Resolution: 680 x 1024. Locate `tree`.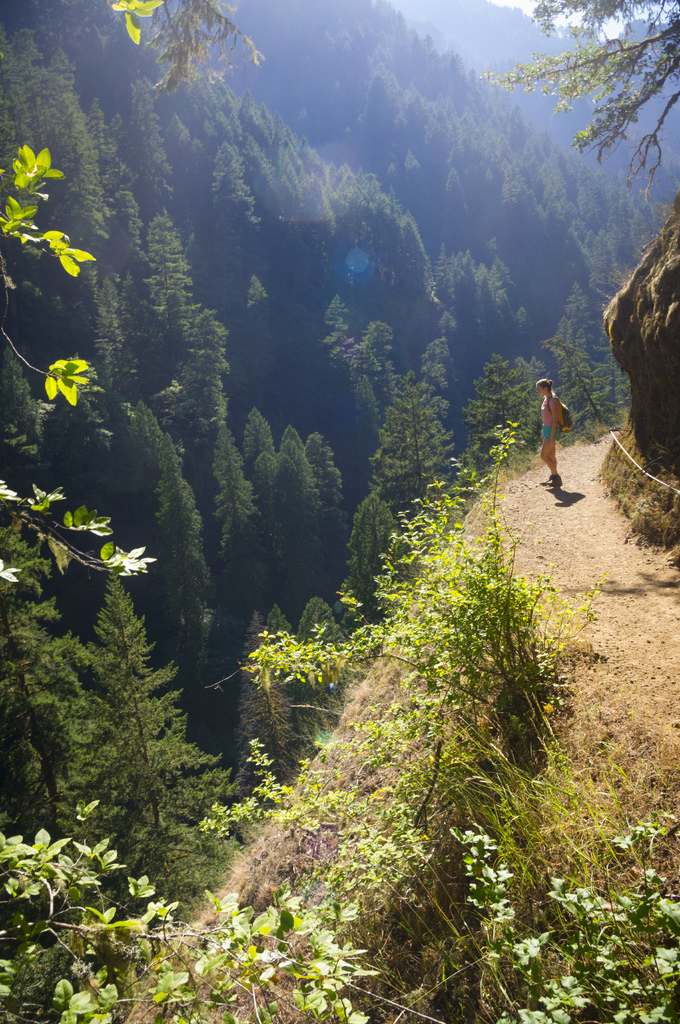
box(526, 332, 628, 418).
